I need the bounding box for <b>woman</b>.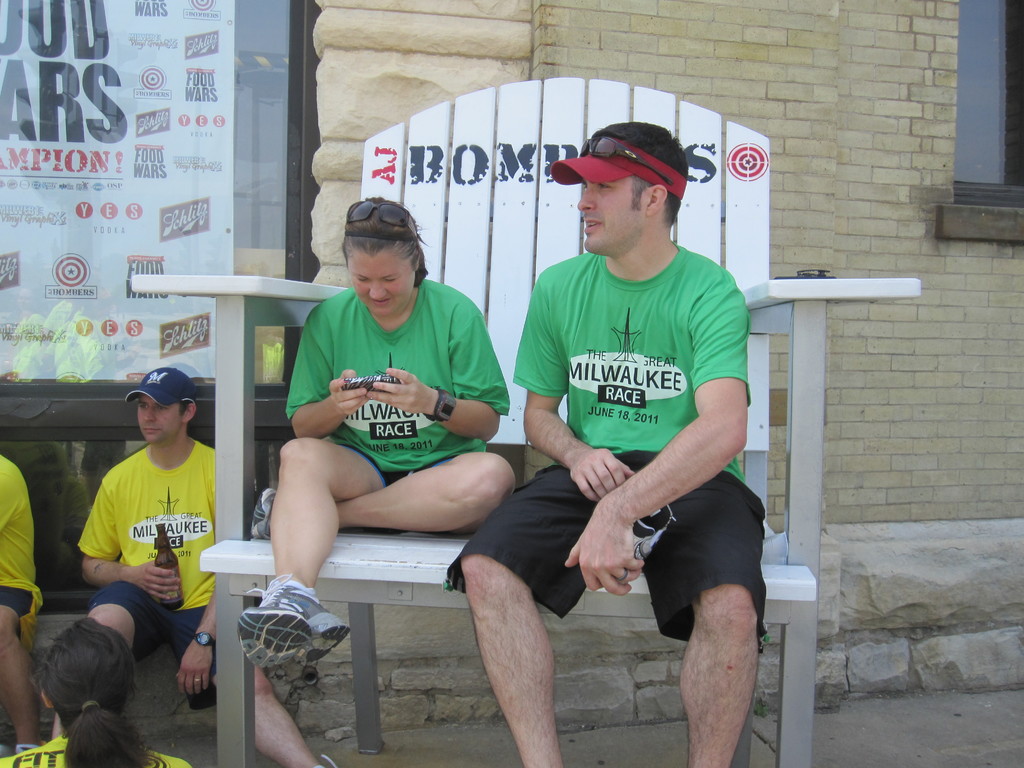
Here it is: [left=257, top=187, right=501, bottom=668].
